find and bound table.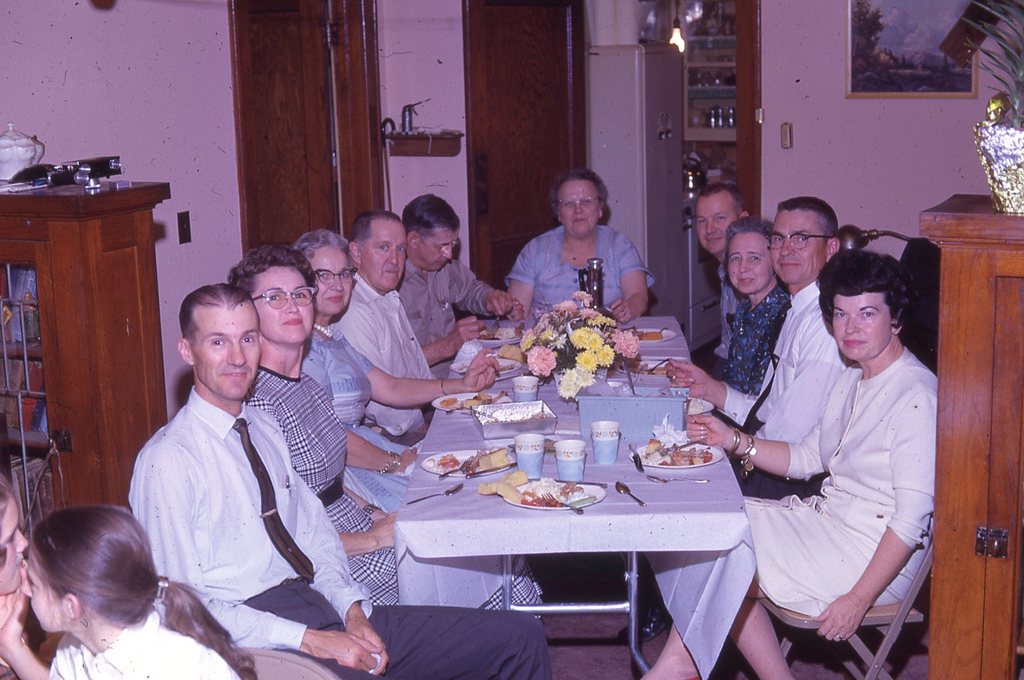
Bound: 392:318:758:679.
